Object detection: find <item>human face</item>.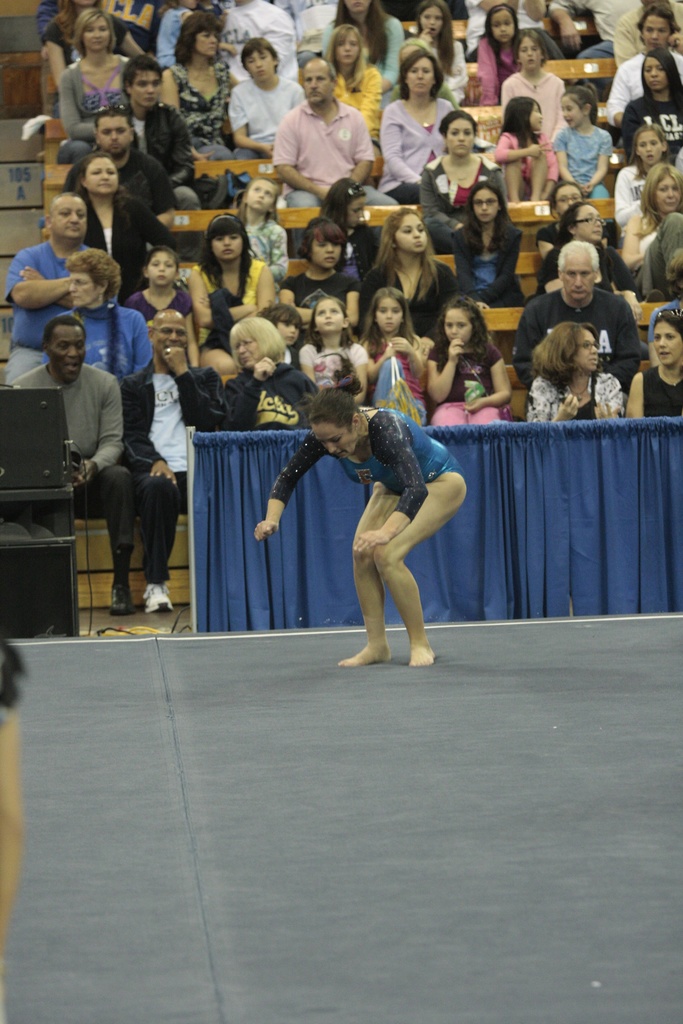
Rect(155, 312, 185, 365).
